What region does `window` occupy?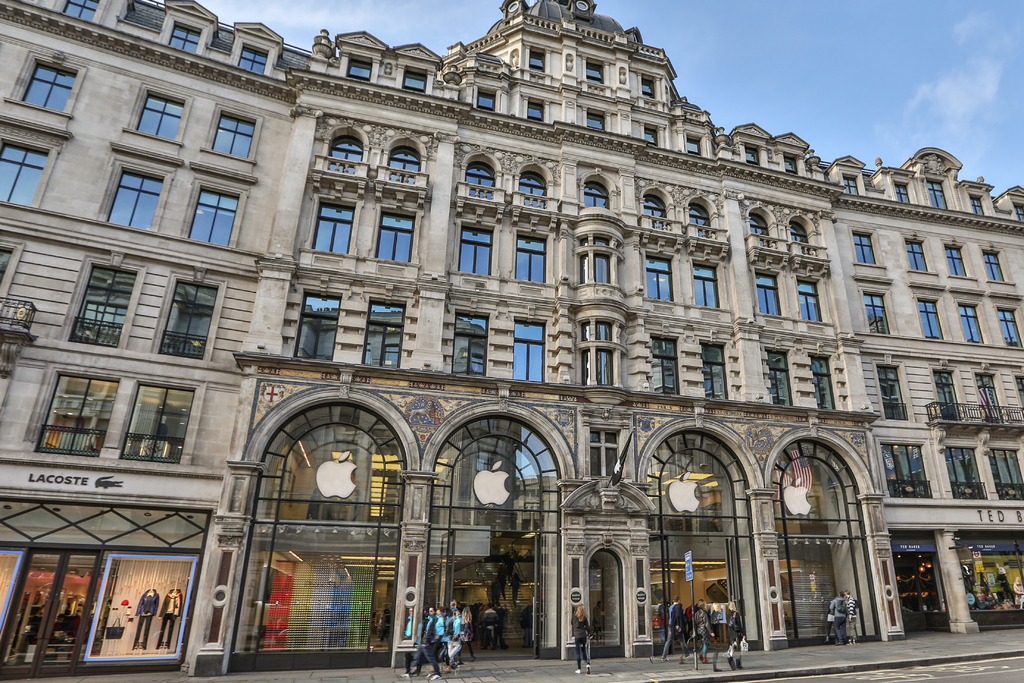
[782, 156, 798, 175].
